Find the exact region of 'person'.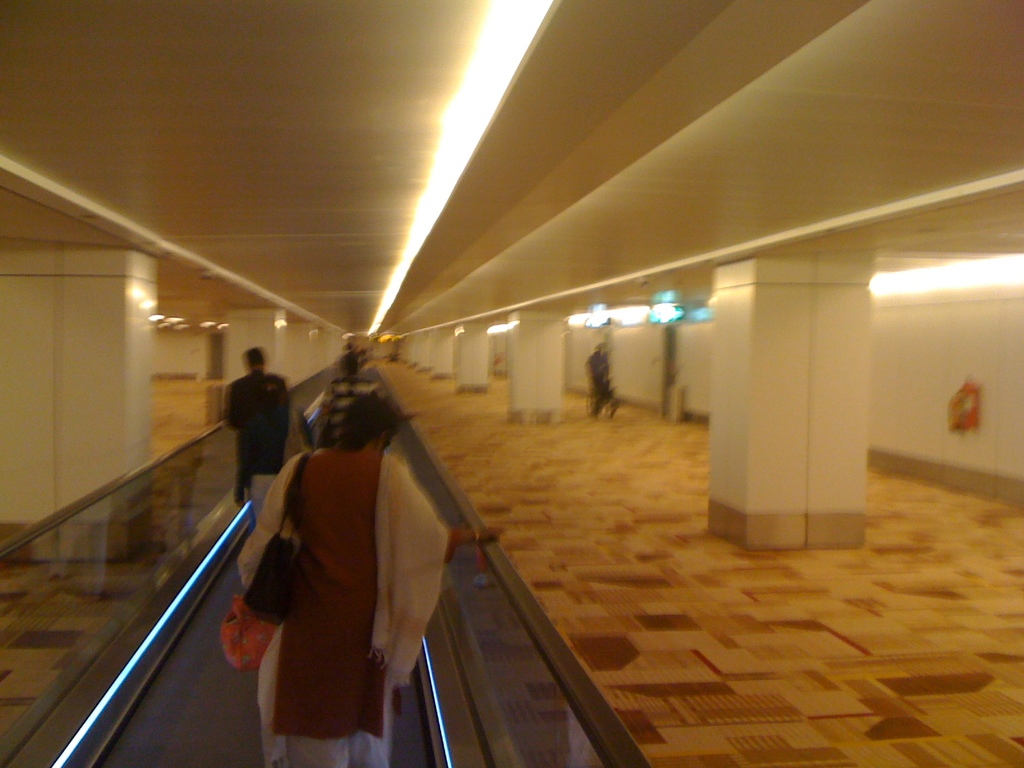
Exact region: 218 342 298 500.
